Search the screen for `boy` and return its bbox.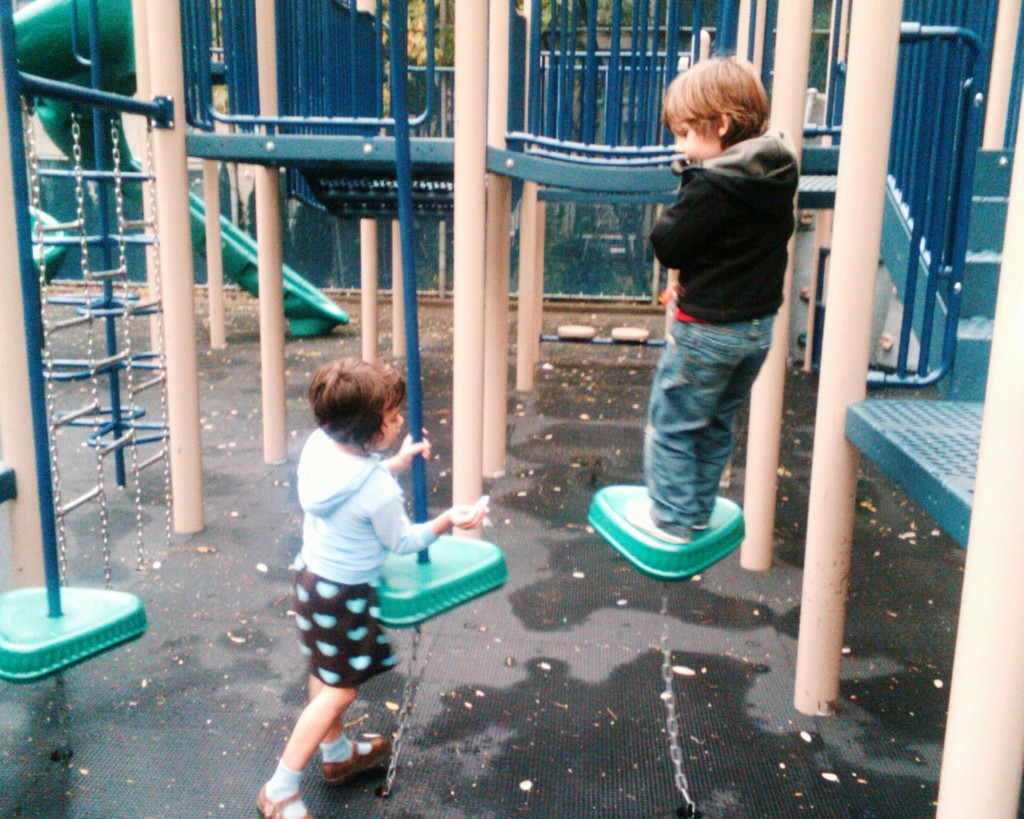
Found: 598/33/816/563.
